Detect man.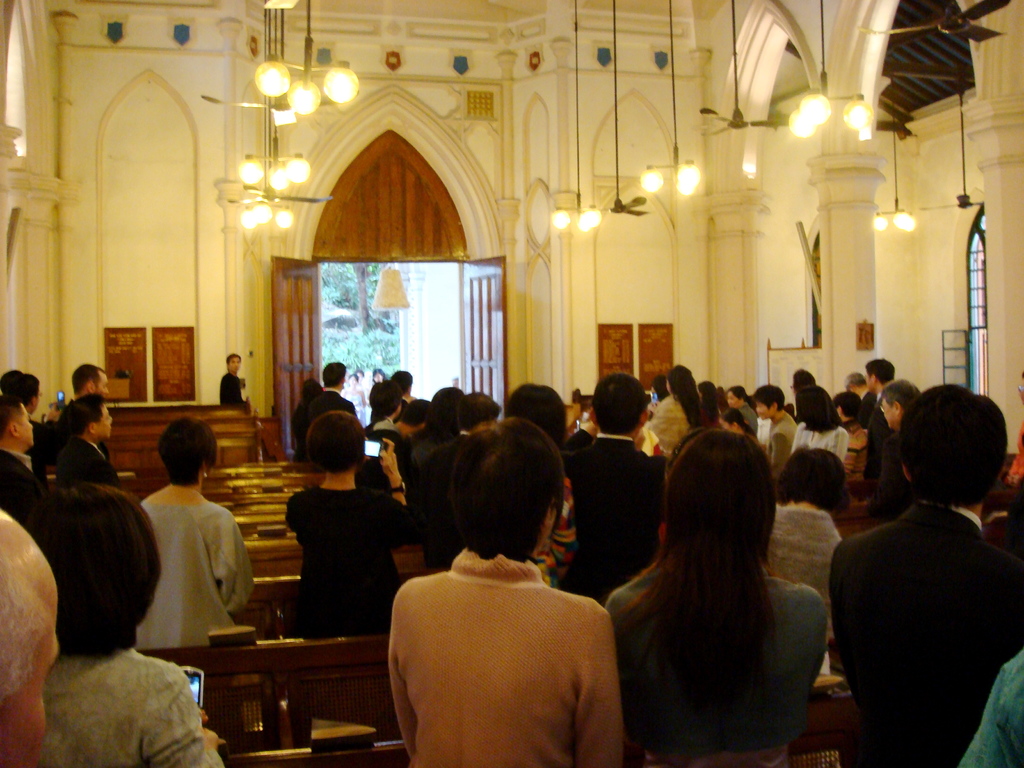
Detected at x1=0 y1=385 x2=54 y2=526.
